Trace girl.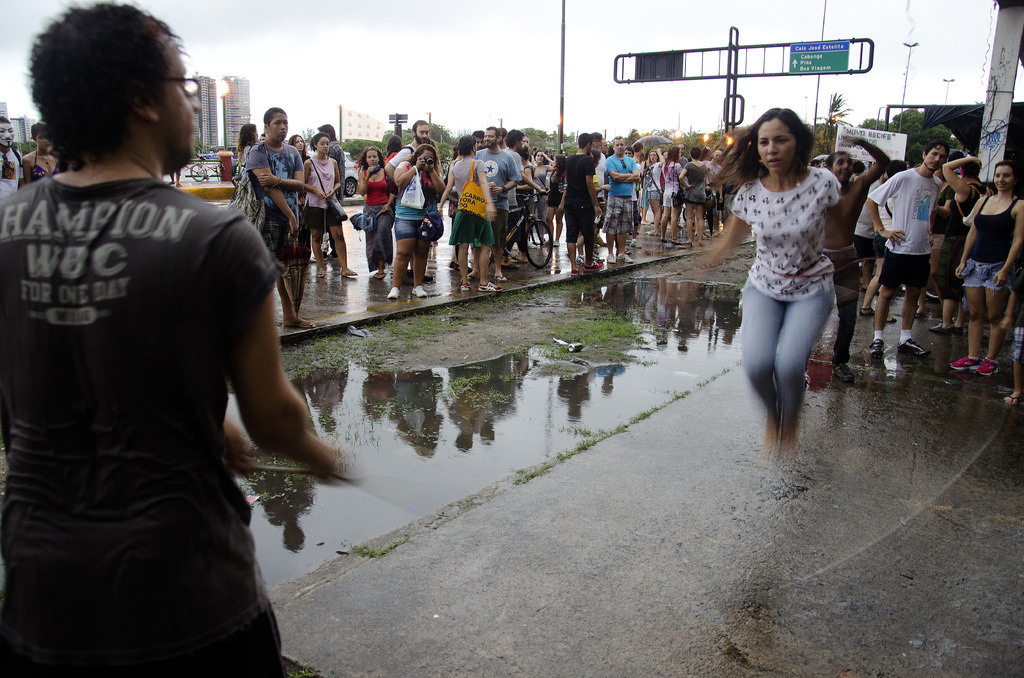
Traced to 950 163 1023 377.
